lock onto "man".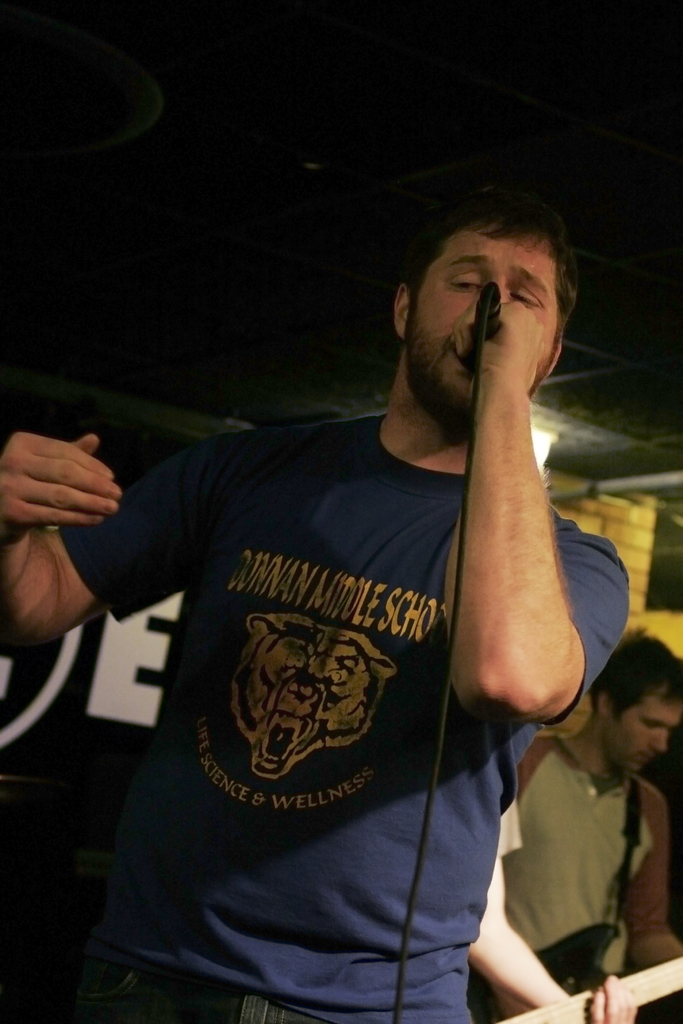
Locked: pyautogui.locateOnScreen(68, 130, 641, 1023).
